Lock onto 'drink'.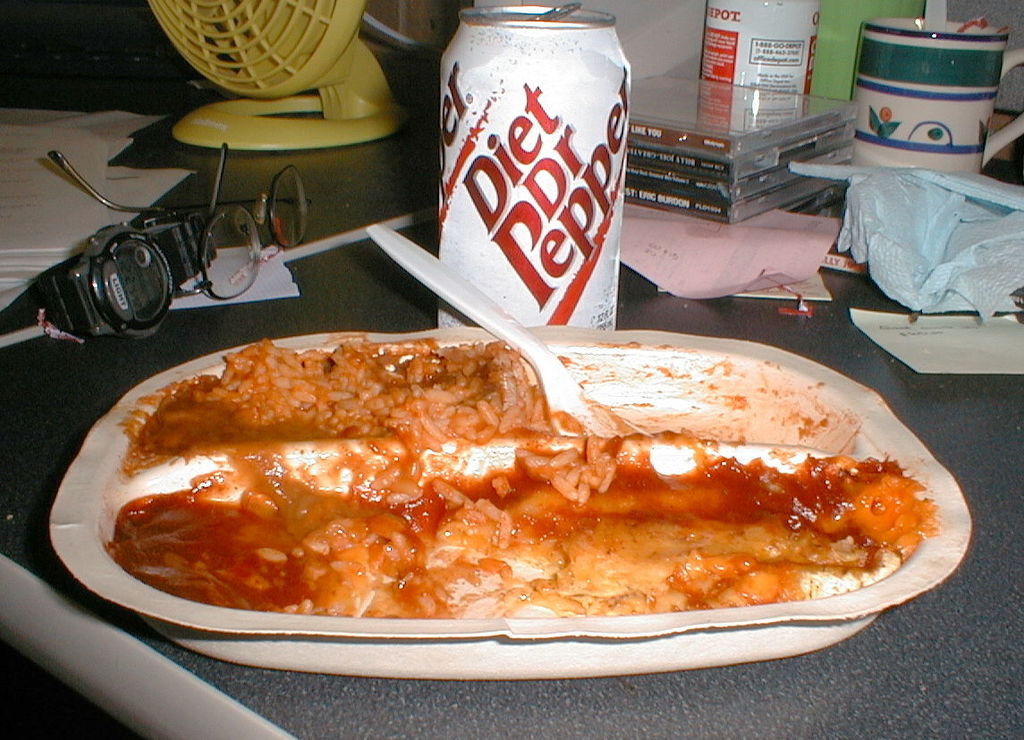
Locked: crop(437, 2, 633, 332).
